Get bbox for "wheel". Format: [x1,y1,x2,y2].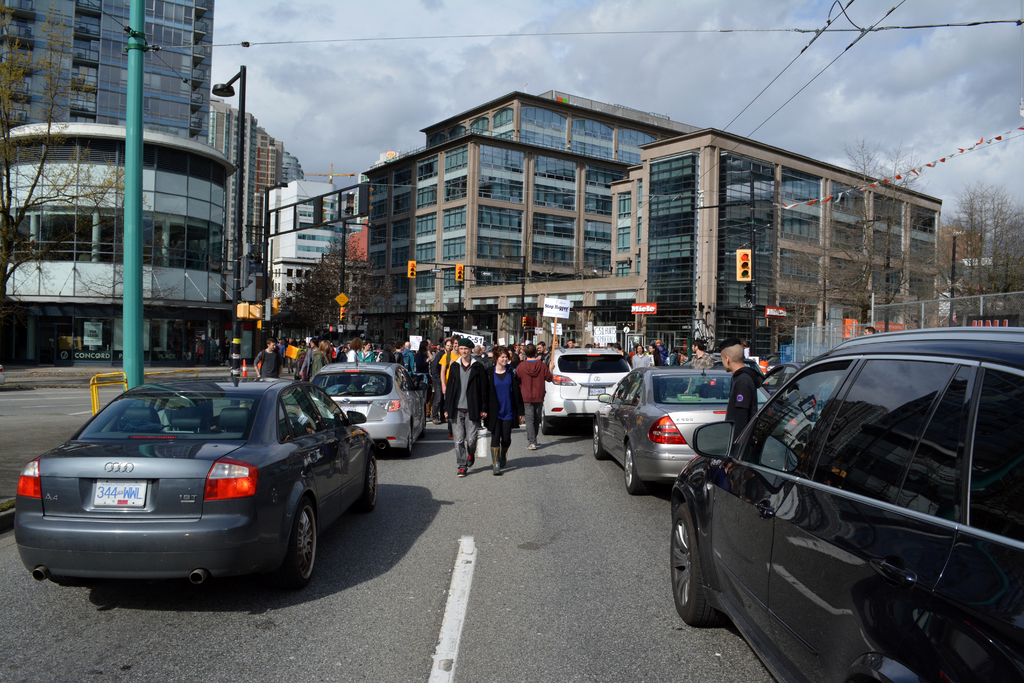
[275,490,326,588].
